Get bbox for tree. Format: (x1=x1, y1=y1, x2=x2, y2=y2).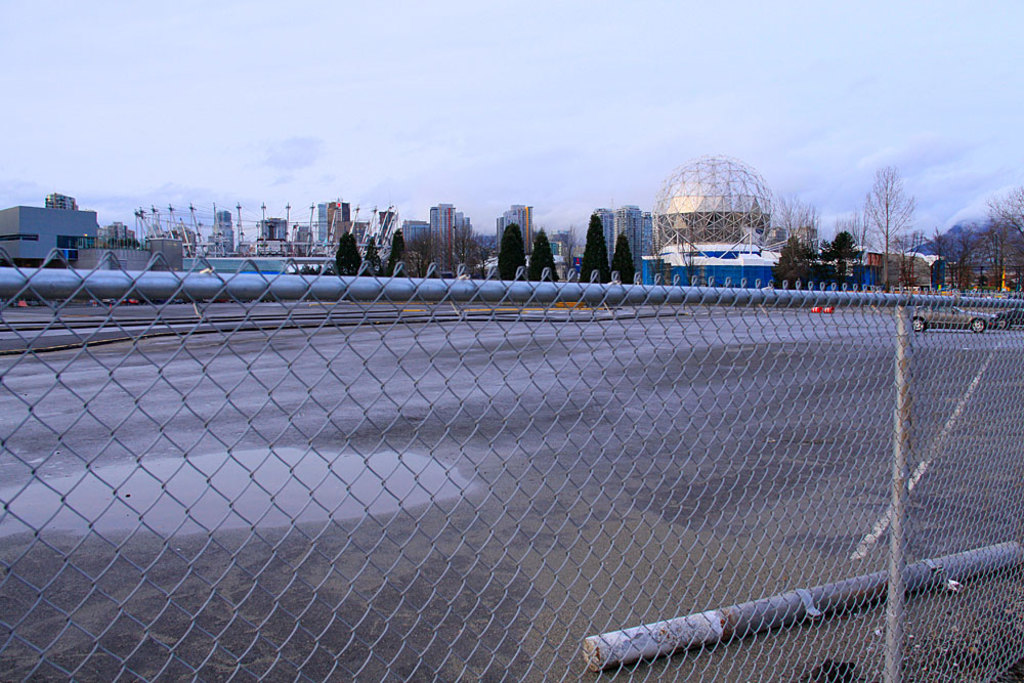
(x1=384, y1=225, x2=417, y2=278).
